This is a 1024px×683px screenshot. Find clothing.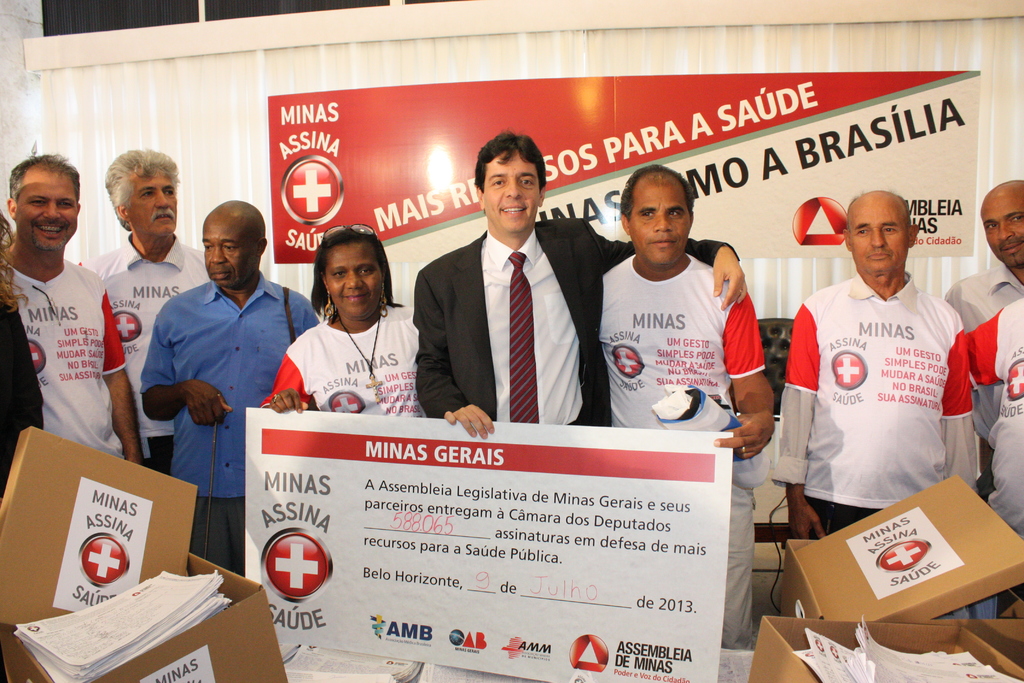
Bounding box: bbox(591, 247, 751, 650).
